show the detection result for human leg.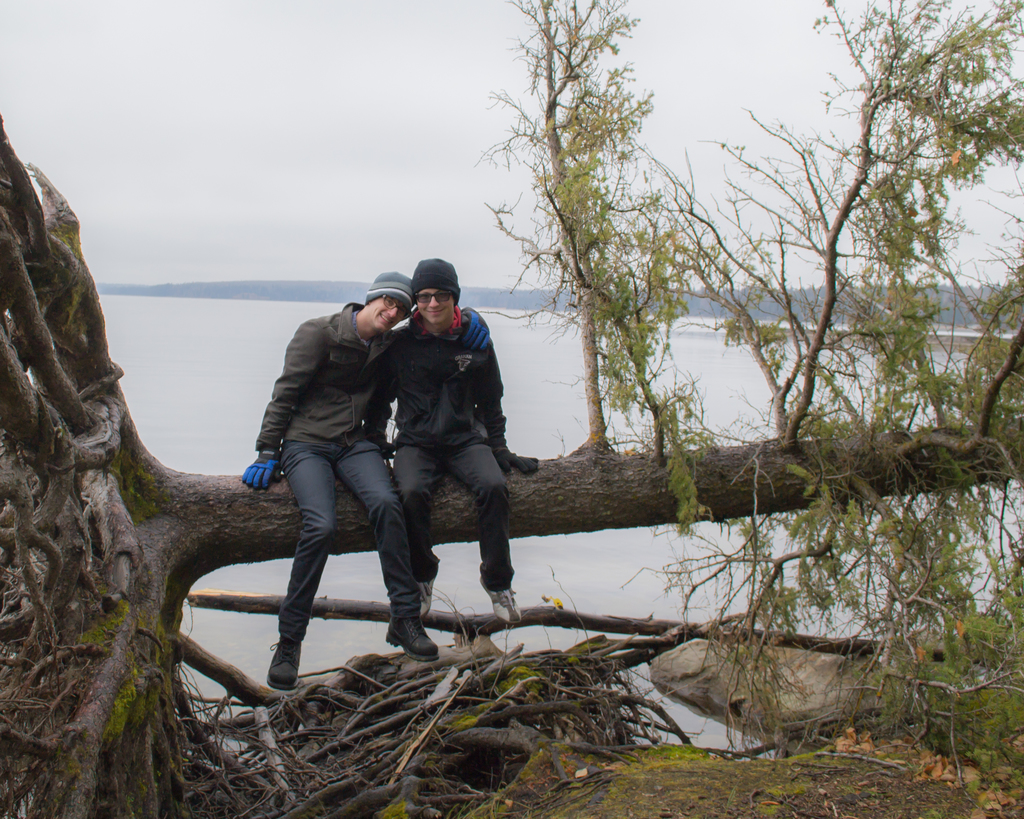
bbox(260, 435, 321, 692).
